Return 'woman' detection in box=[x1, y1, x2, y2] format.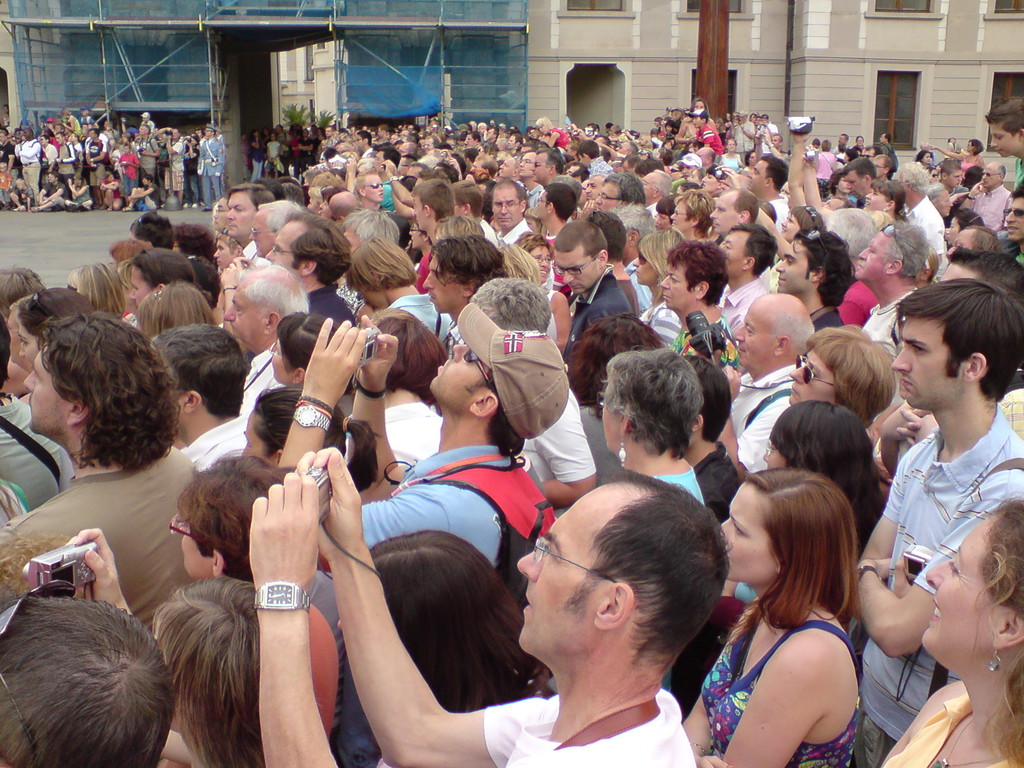
box=[876, 495, 1023, 767].
